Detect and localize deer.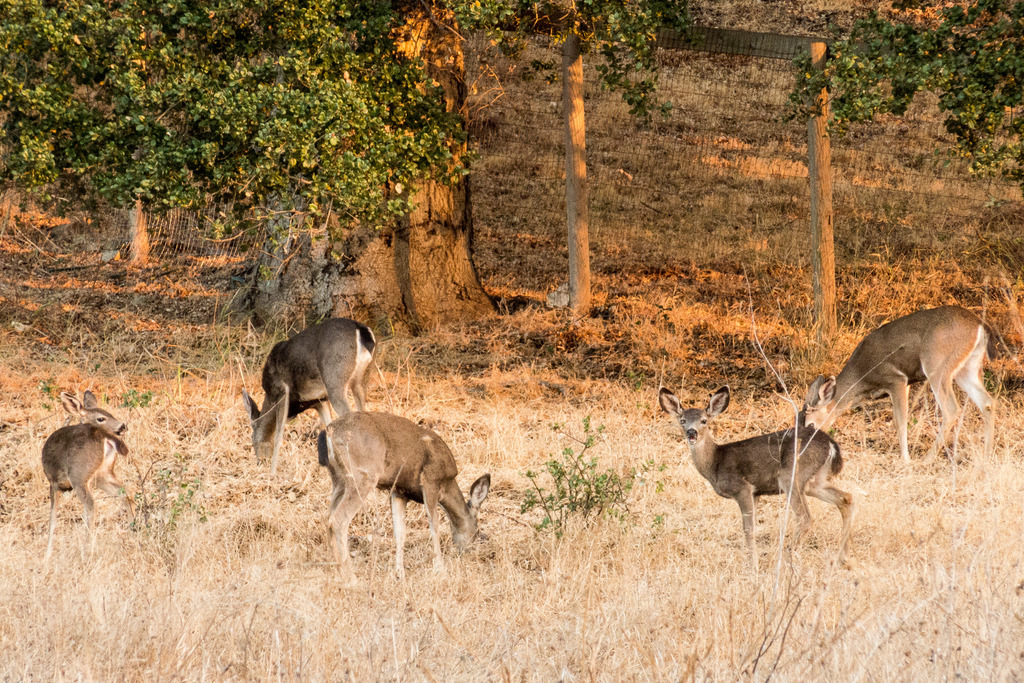
Localized at bbox=(662, 383, 857, 573).
